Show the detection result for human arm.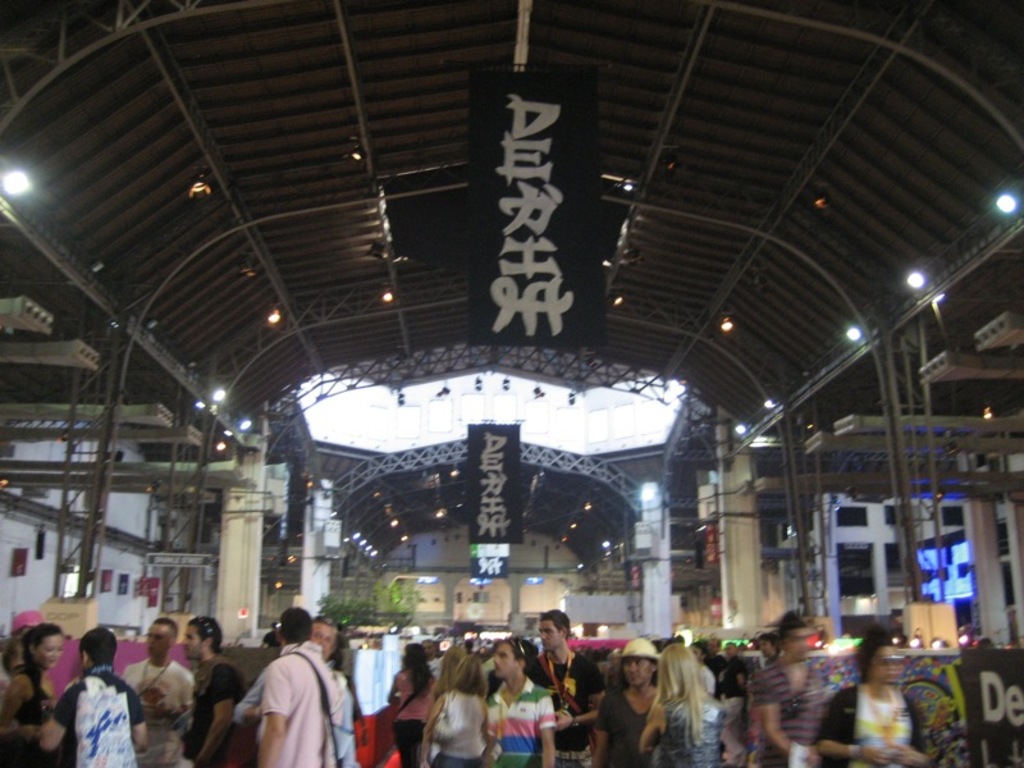
[810,696,888,767].
